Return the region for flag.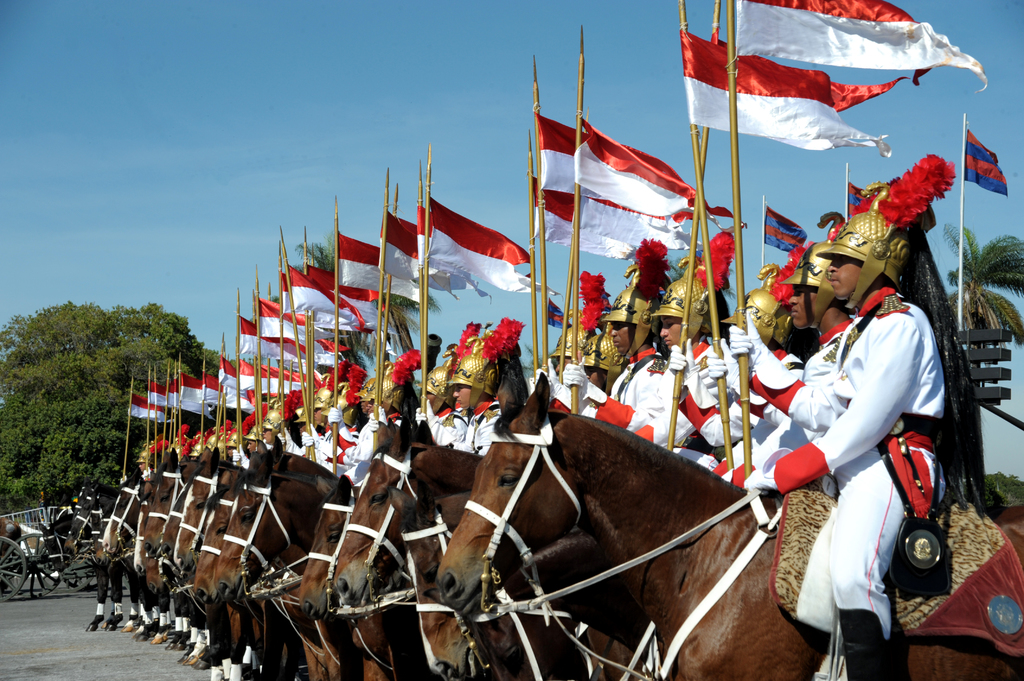
(left=226, top=397, right=256, bottom=413).
